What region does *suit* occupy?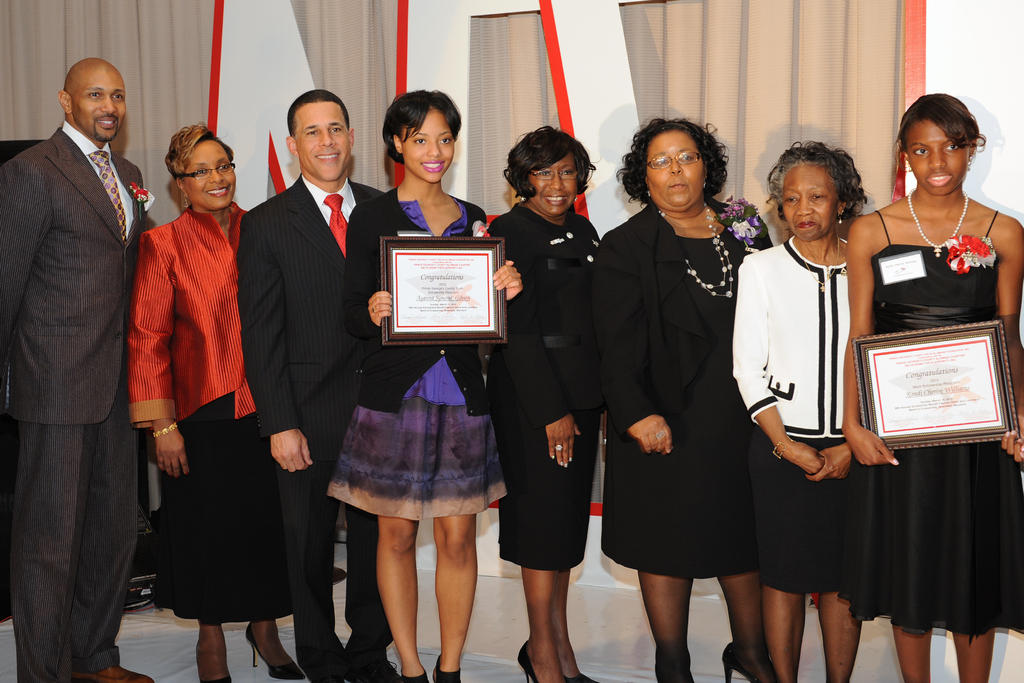
region(0, 122, 156, 682).
